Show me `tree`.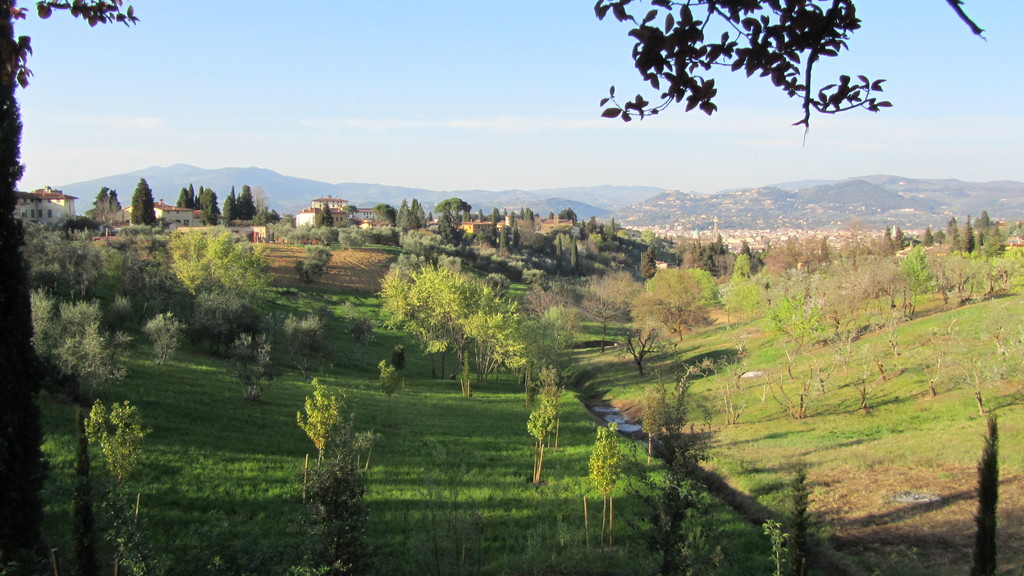
`tree` is here: x1=95, y1=183, x2=120, y2=217.
